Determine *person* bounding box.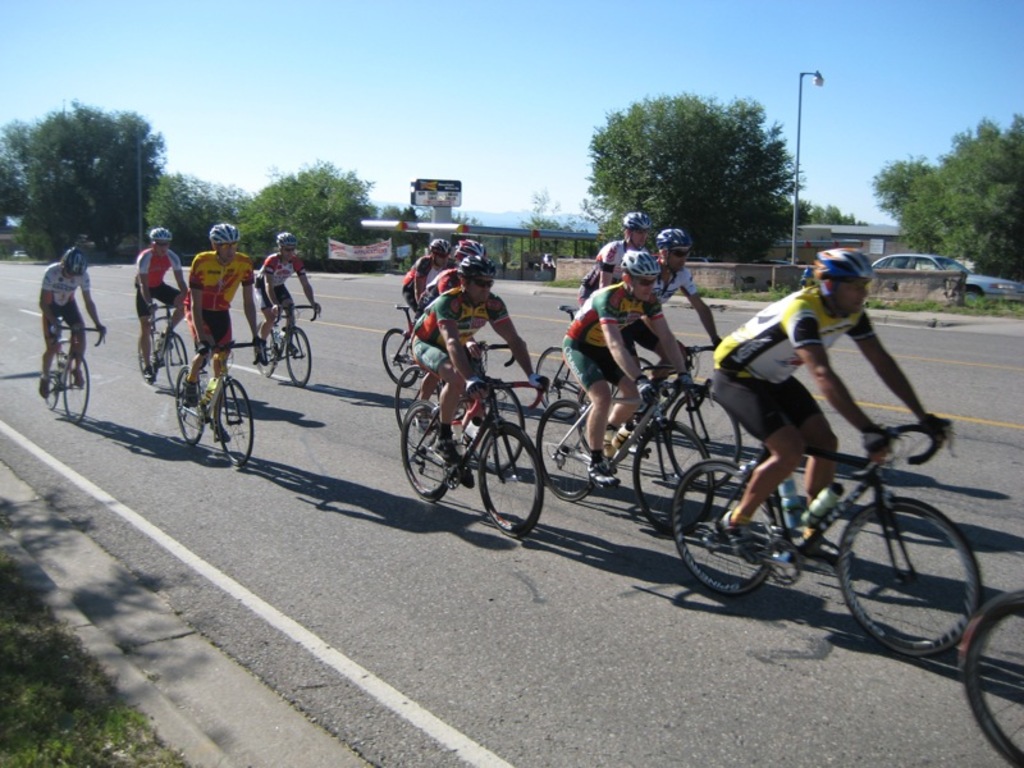
Determined: bbox=[562, 250, 692, 486].
